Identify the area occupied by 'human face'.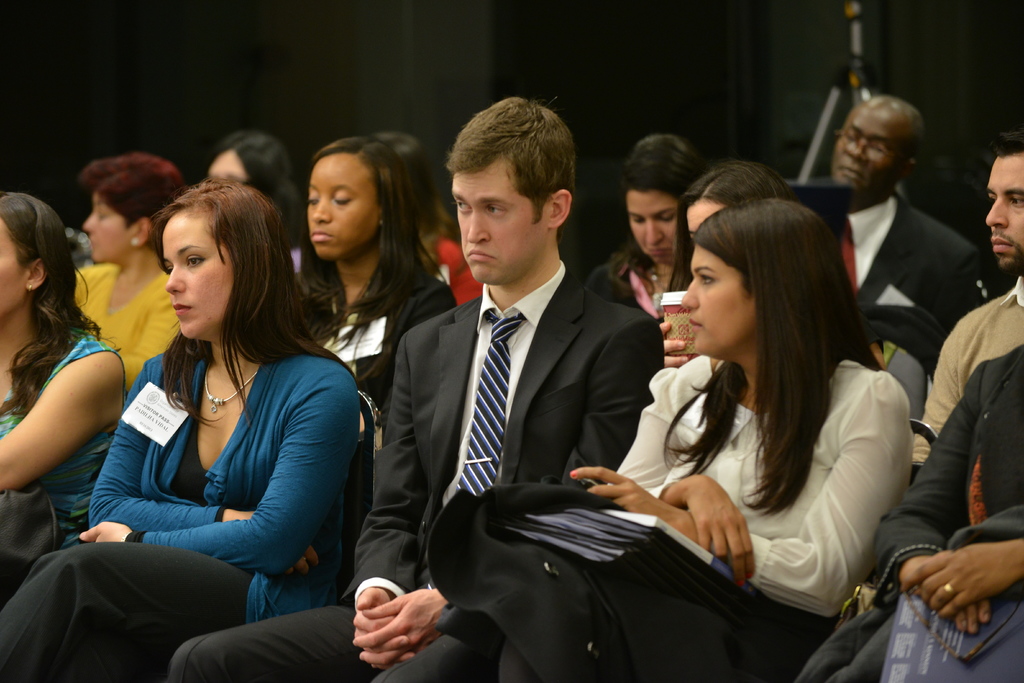
Area: BBox(684, 244, 752, 356).
